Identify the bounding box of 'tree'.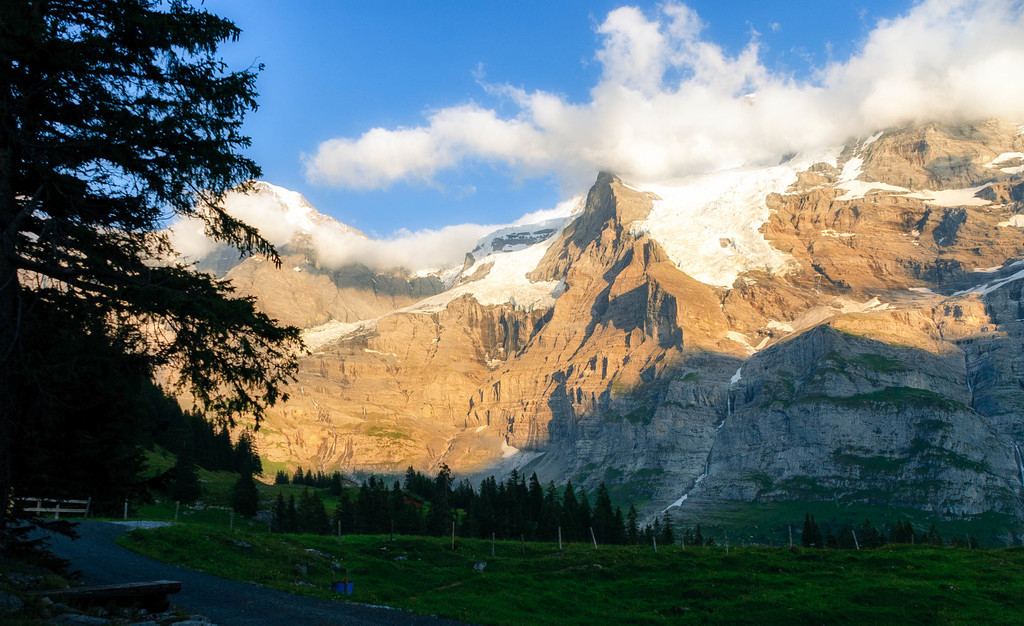
bbox=(484, 476, 527, 547).
